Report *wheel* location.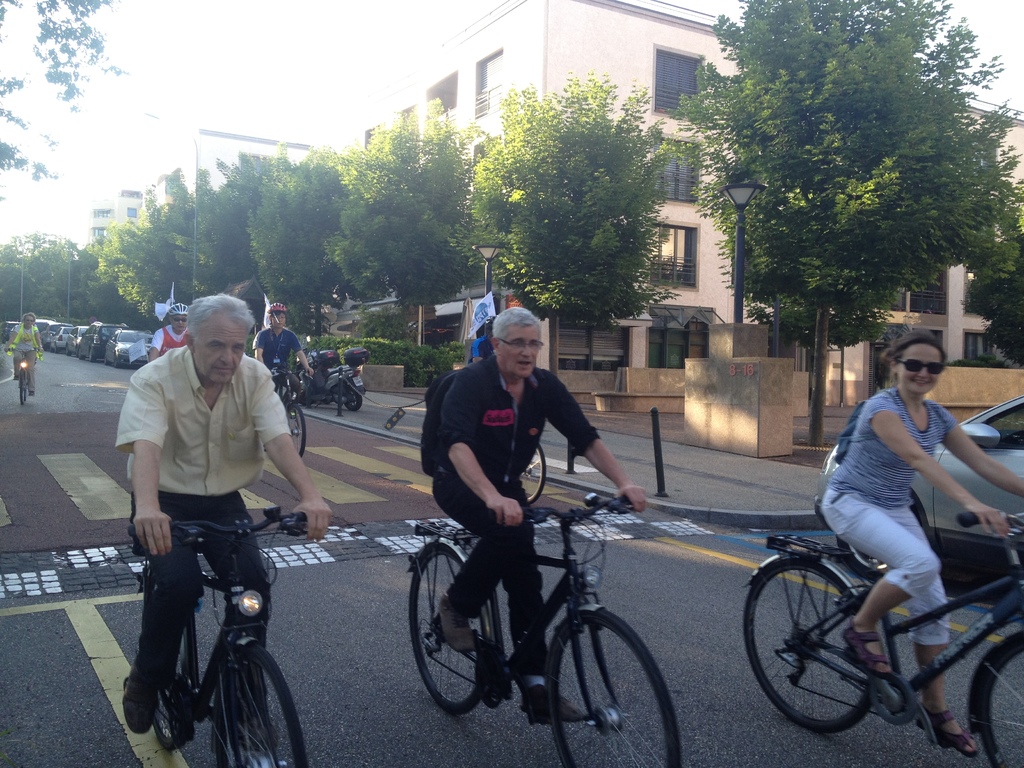
Report: Rect(90, 349, 95, 360).
